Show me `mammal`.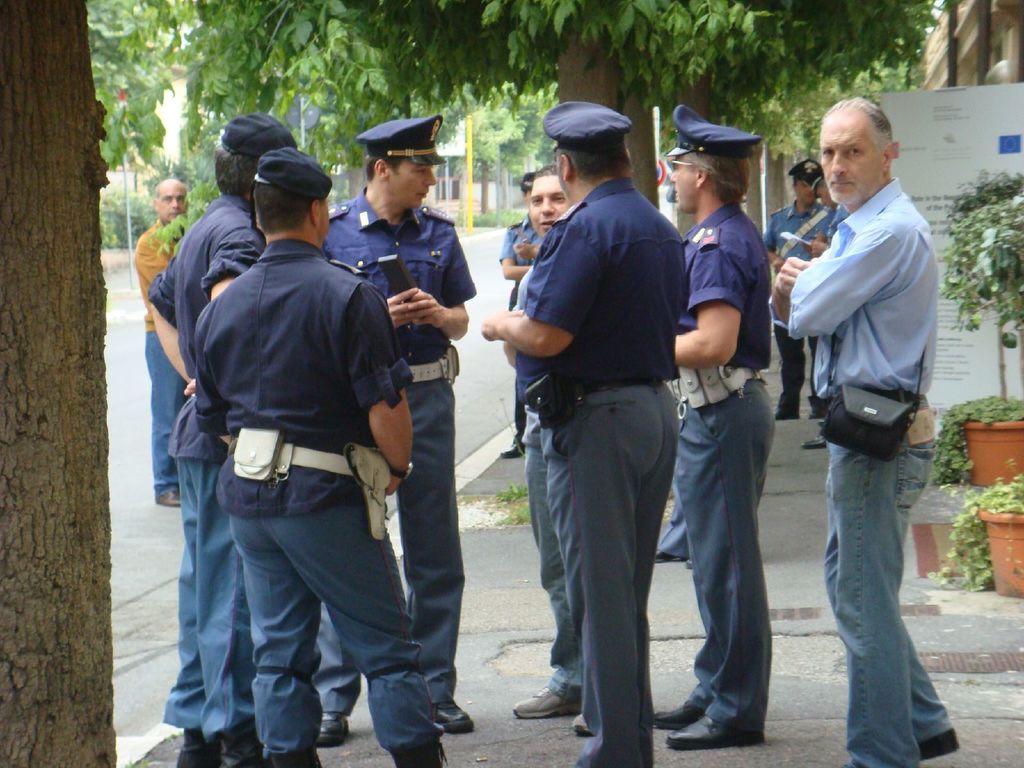
`mammal` is here: {"x1": 792, "y1": 72, "x2": 957, "y2": 724}.
